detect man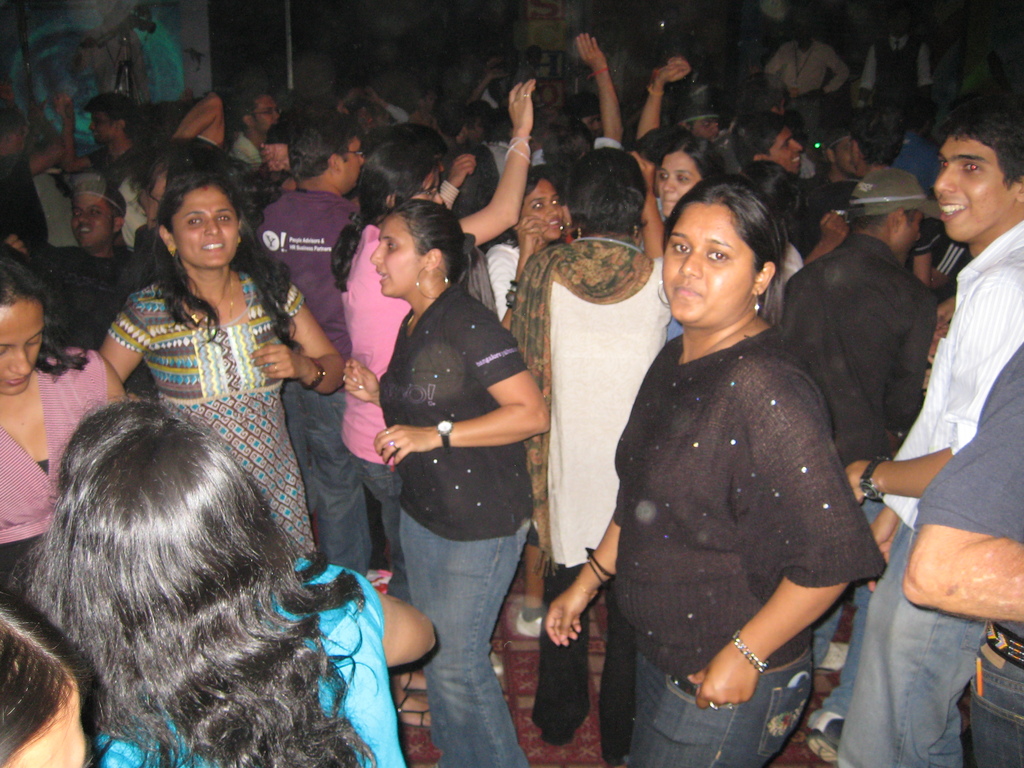
(left=898, top=86, right=939, bottom=186)
